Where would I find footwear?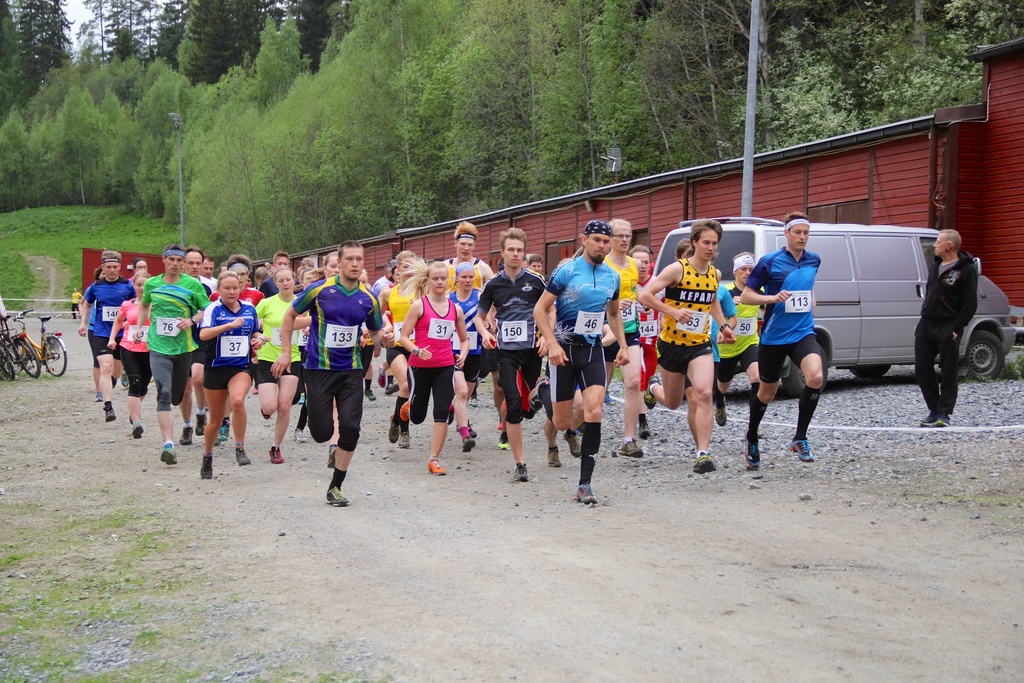
At [378, 363, 386, 386].
